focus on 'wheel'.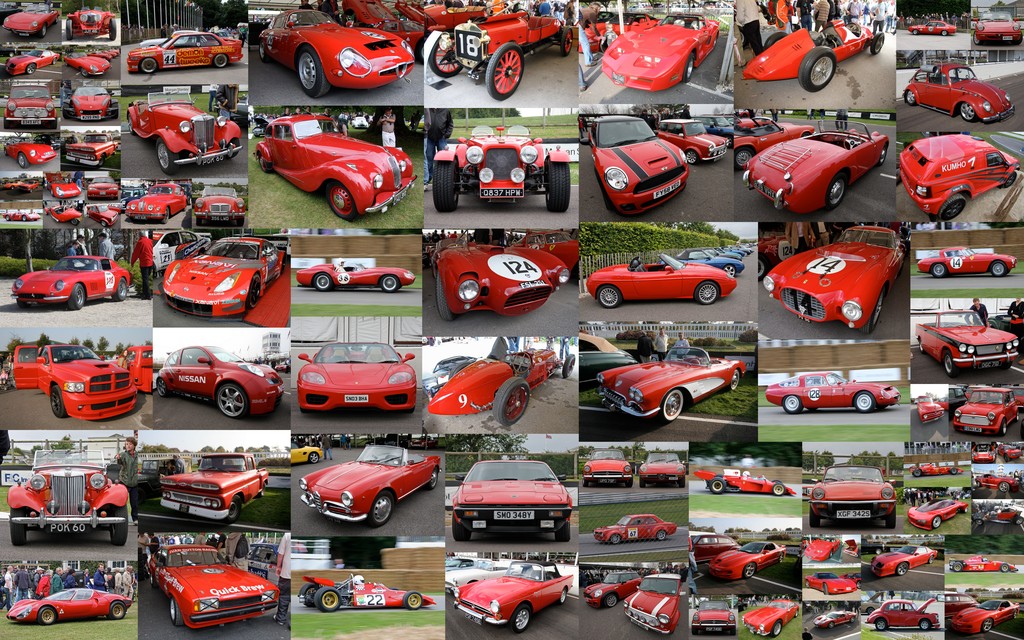
Focused at 874,616,890,632.
